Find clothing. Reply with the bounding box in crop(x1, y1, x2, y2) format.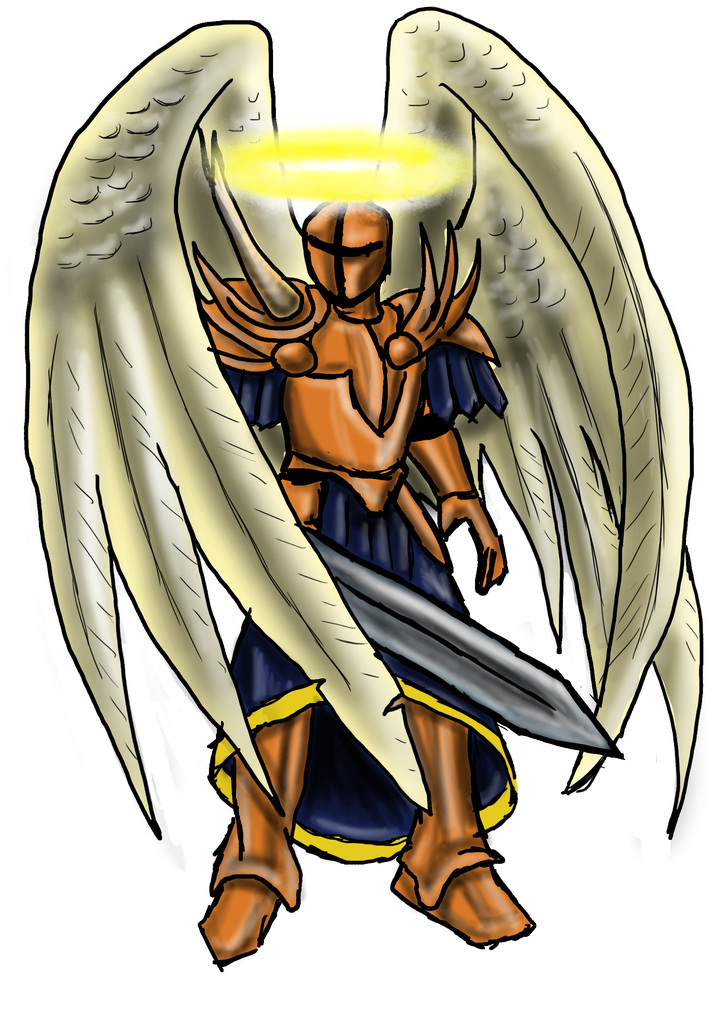
crop(207, 326, 506, 886).
